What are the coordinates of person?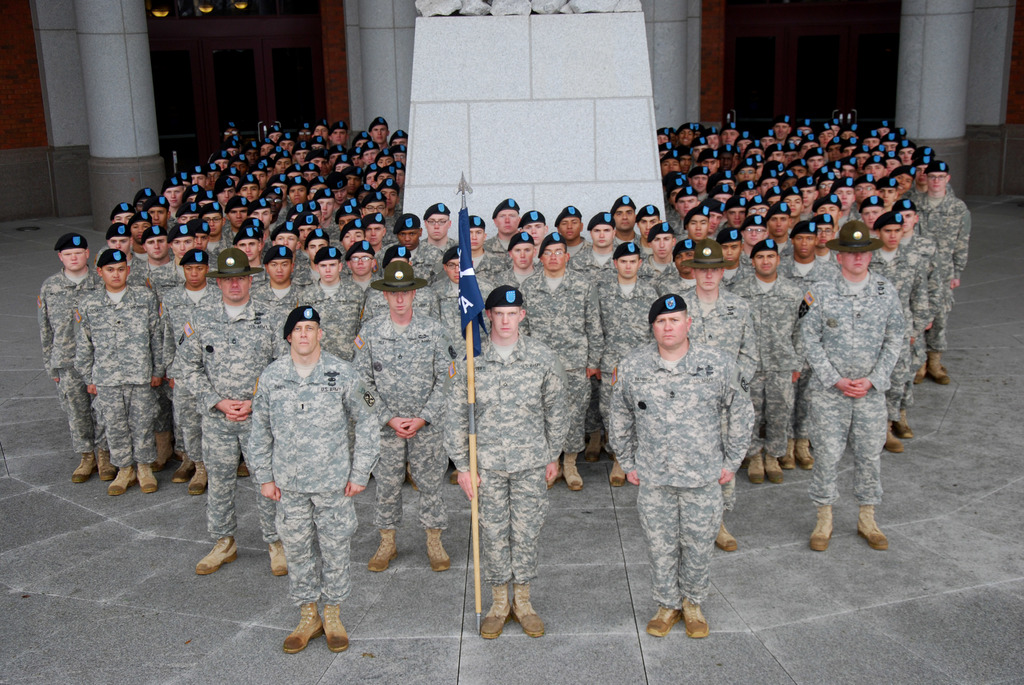
x1=733 y1=241 x2=806 y2=481.
